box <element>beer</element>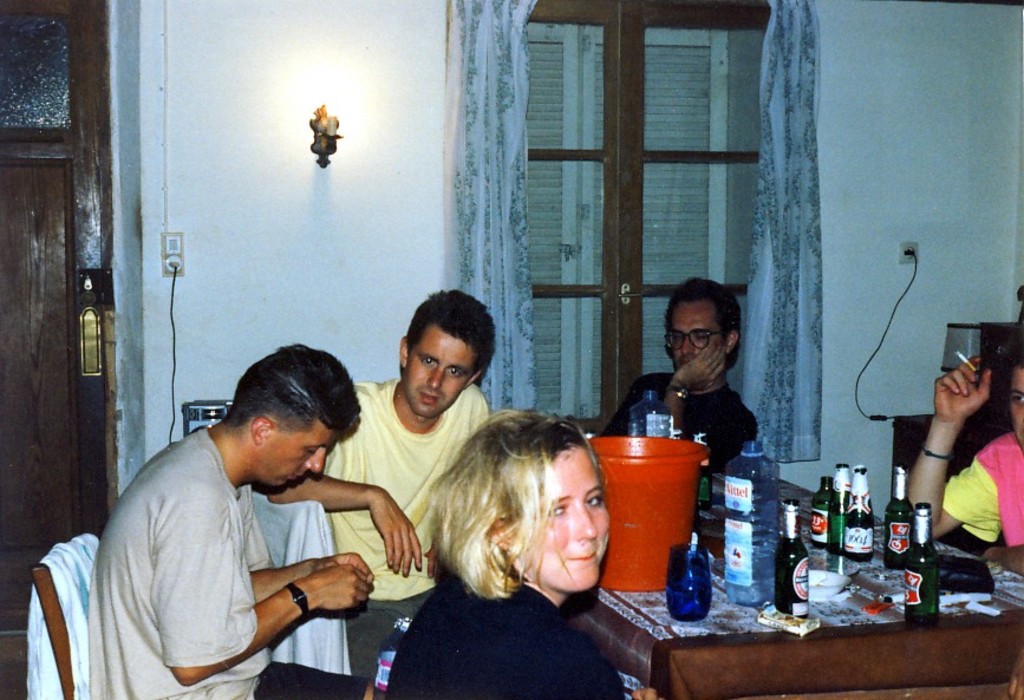
BBox(889, 467, 906, 567)
